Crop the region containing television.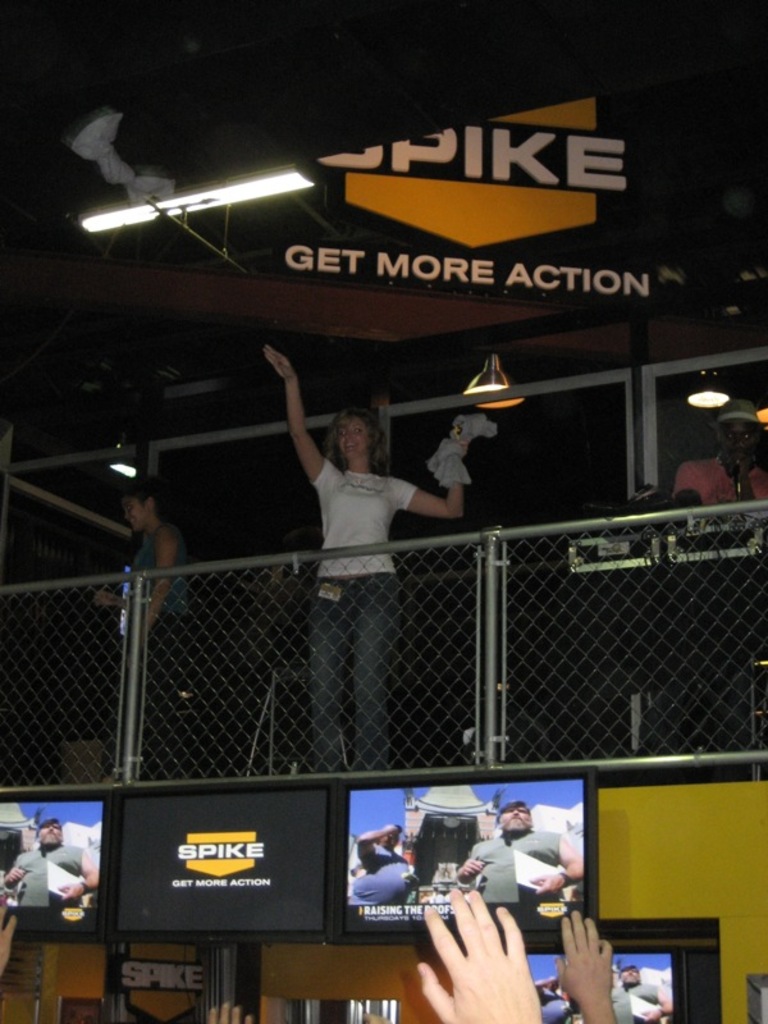
Crop region: region(329, 771, 603, 950).
